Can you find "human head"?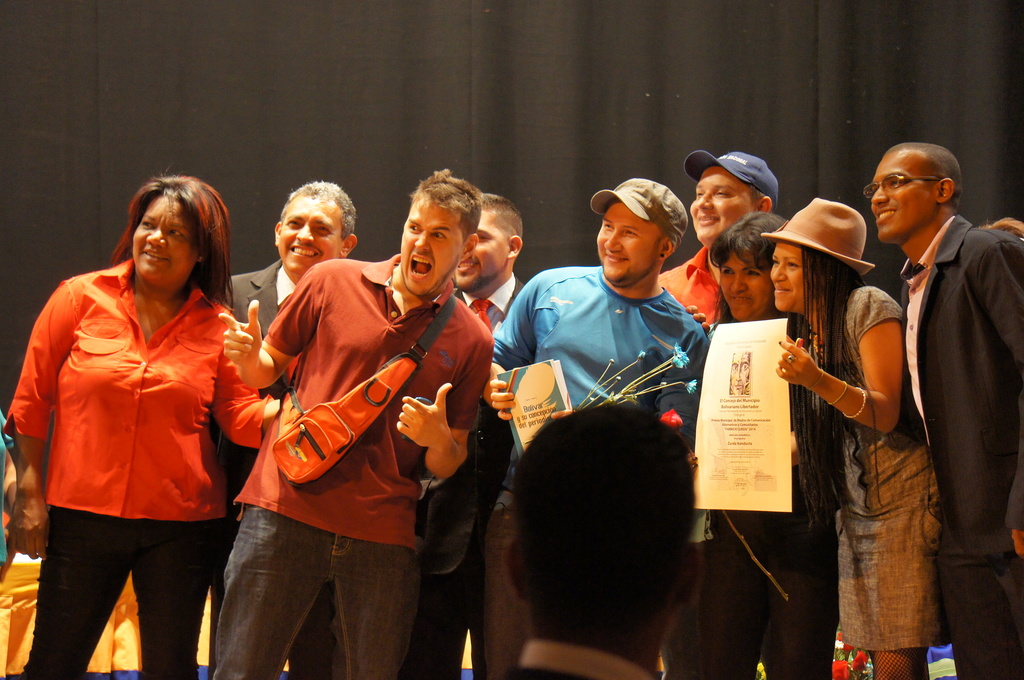
Yes, bounding box: 454 193 527 293.
